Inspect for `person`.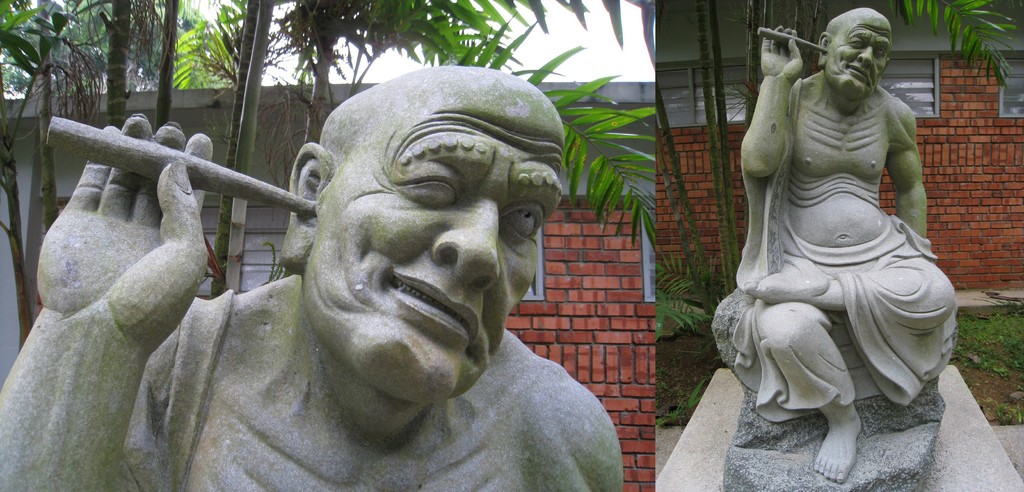
Inspection: 744,8,955,484.
